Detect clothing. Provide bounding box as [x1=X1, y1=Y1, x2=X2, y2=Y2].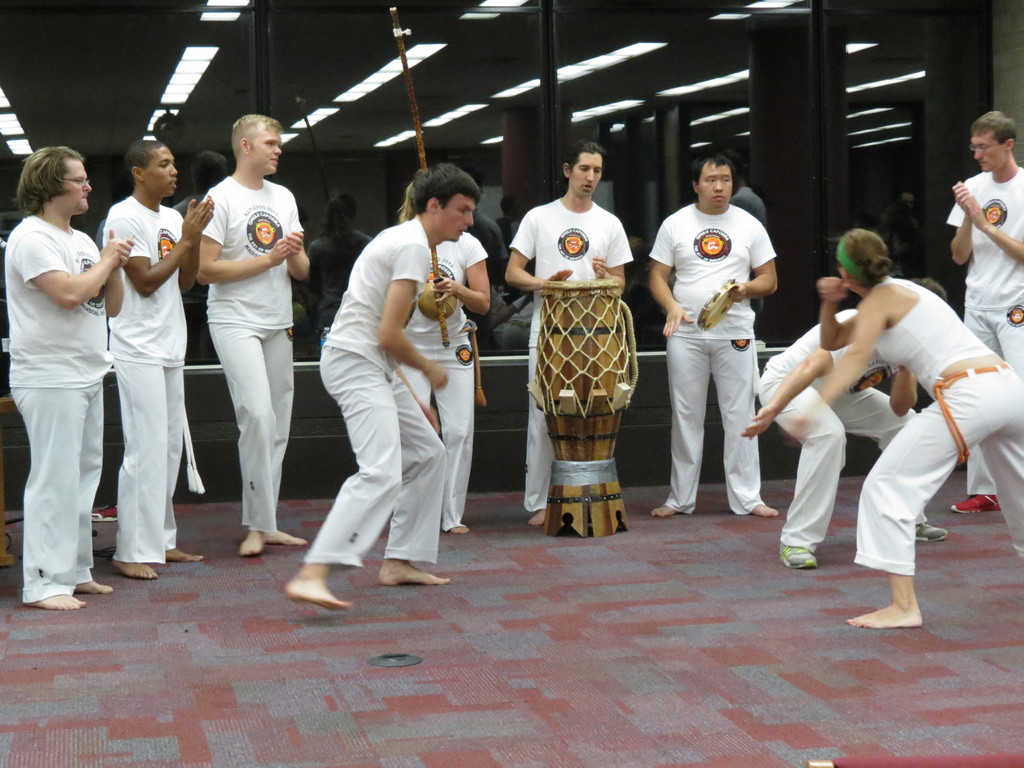
[x1=394, y1=236, x2=490, y2=528].
